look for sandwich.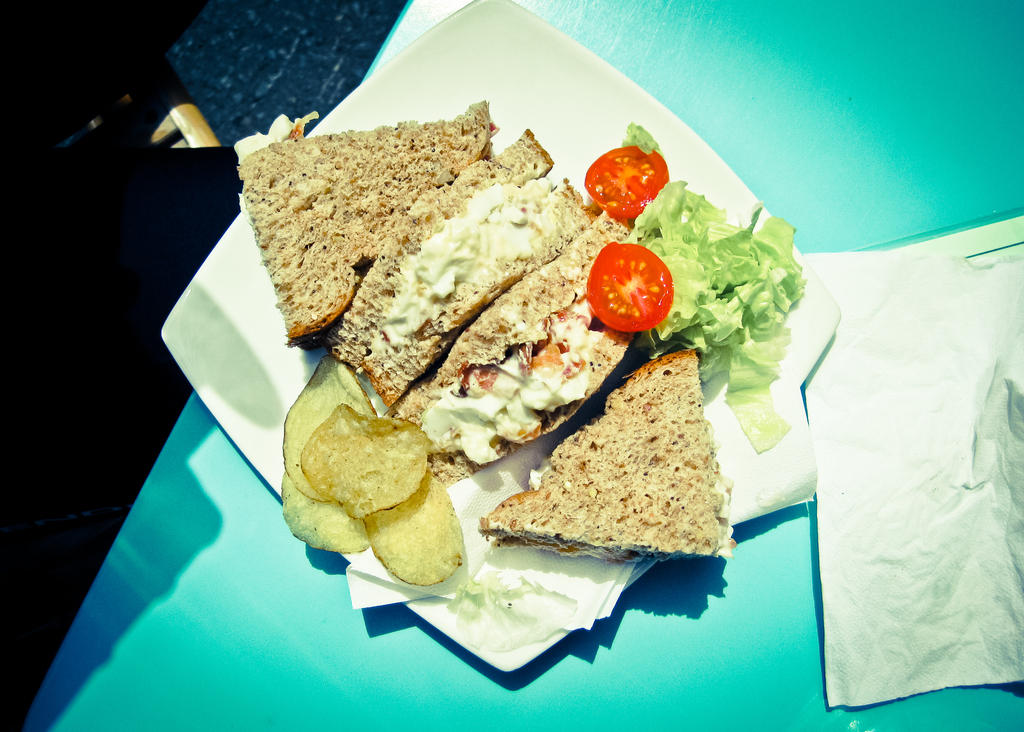
Found: l=318, t=126, r=595, b=411.
